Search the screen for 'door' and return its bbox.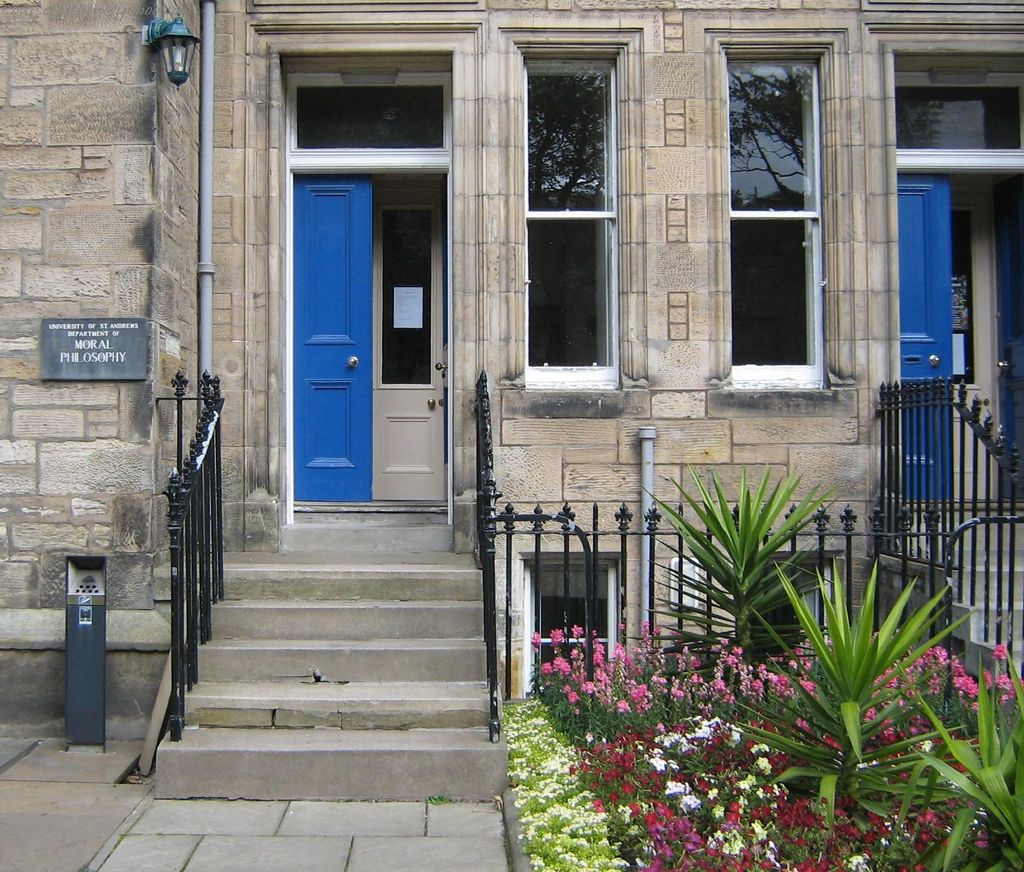
Found: (290, 169, 383, 500).
